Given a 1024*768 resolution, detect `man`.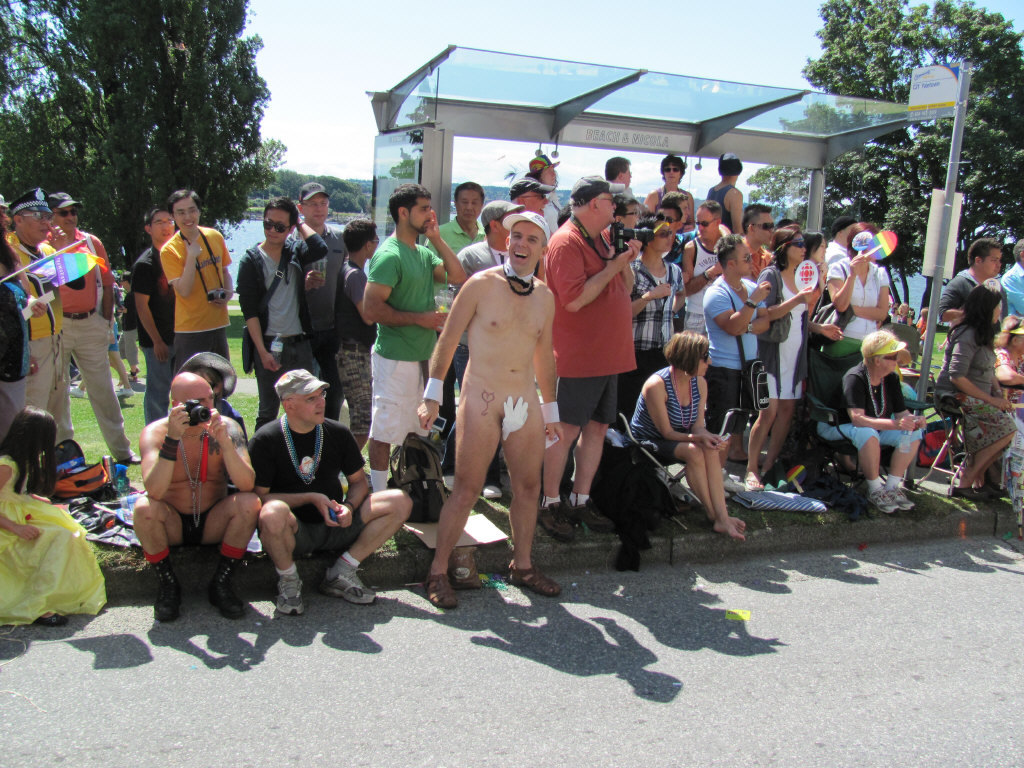
(443,193,573,608).
